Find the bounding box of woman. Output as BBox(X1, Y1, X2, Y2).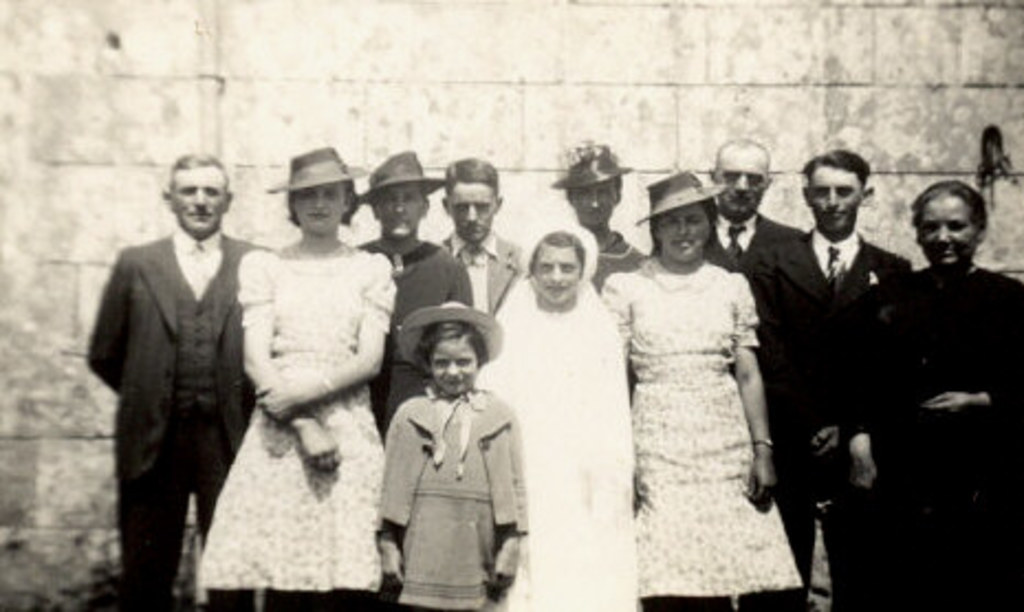
BBox(850, 178, 1022, 601).
